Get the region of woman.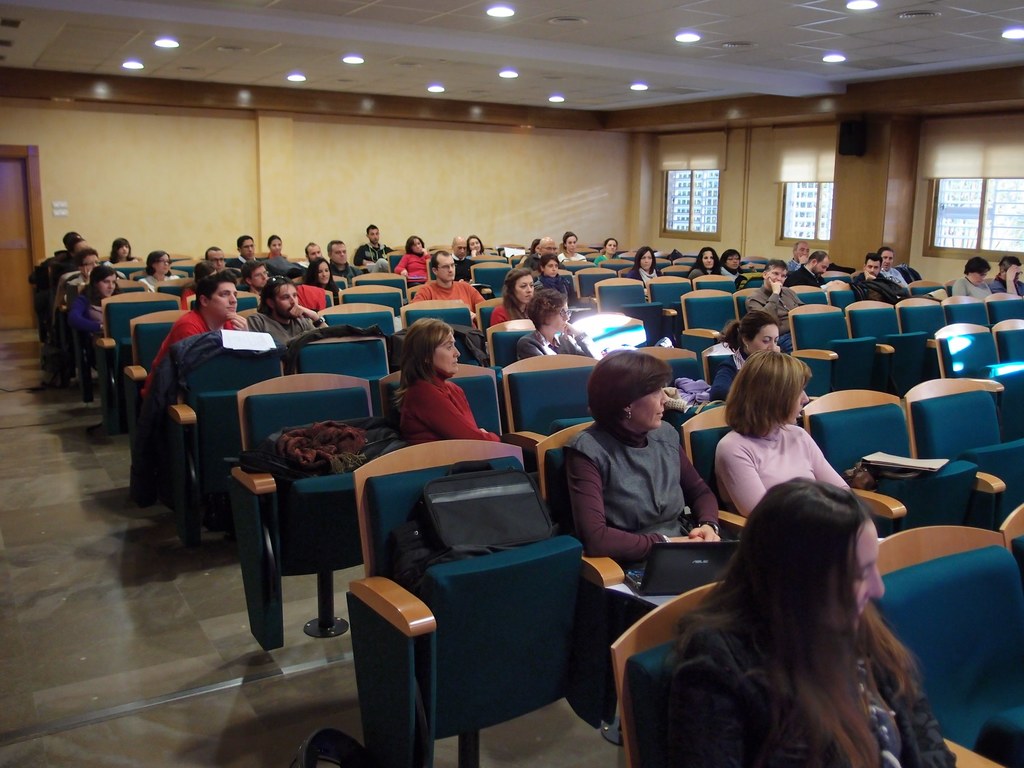
region(710, 352, 863, 520).
